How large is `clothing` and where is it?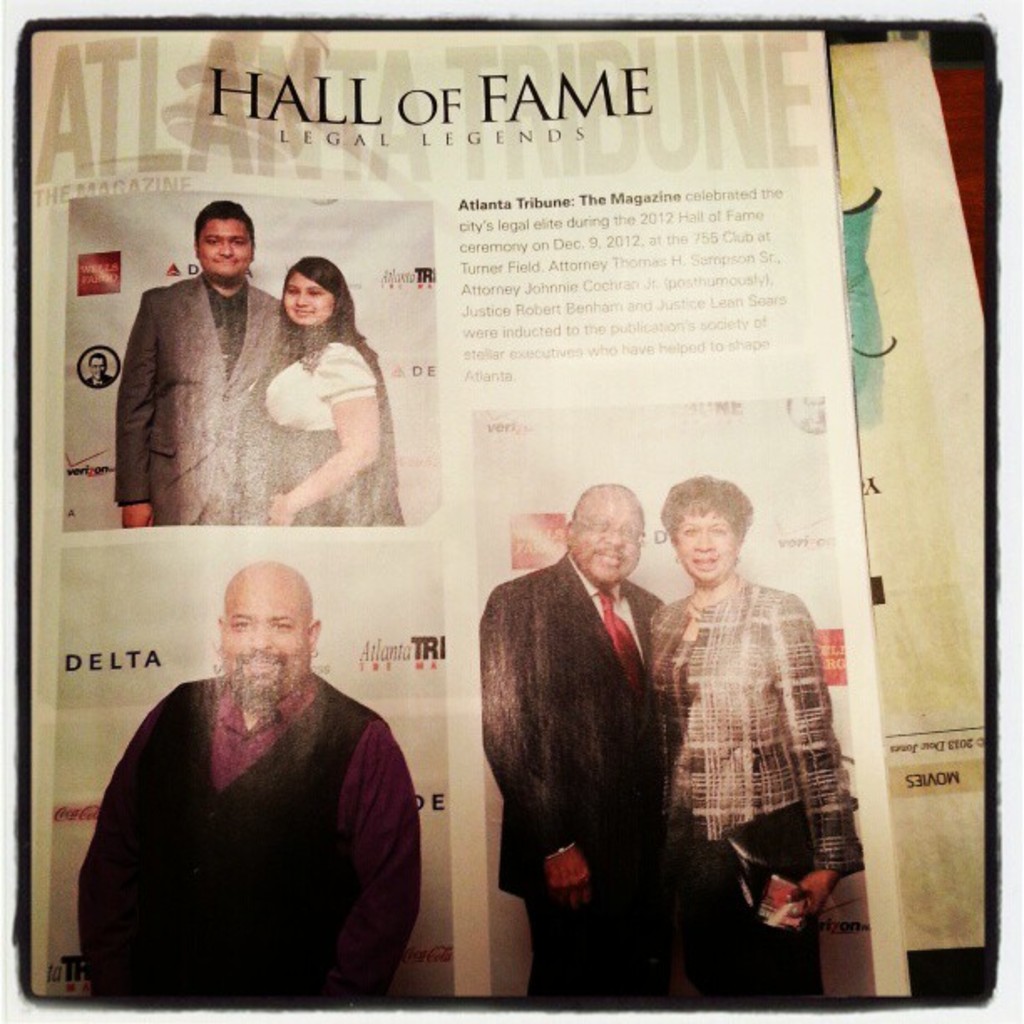
Bounding box: (x1=70, y1=666, x2=428, y2=1016).
